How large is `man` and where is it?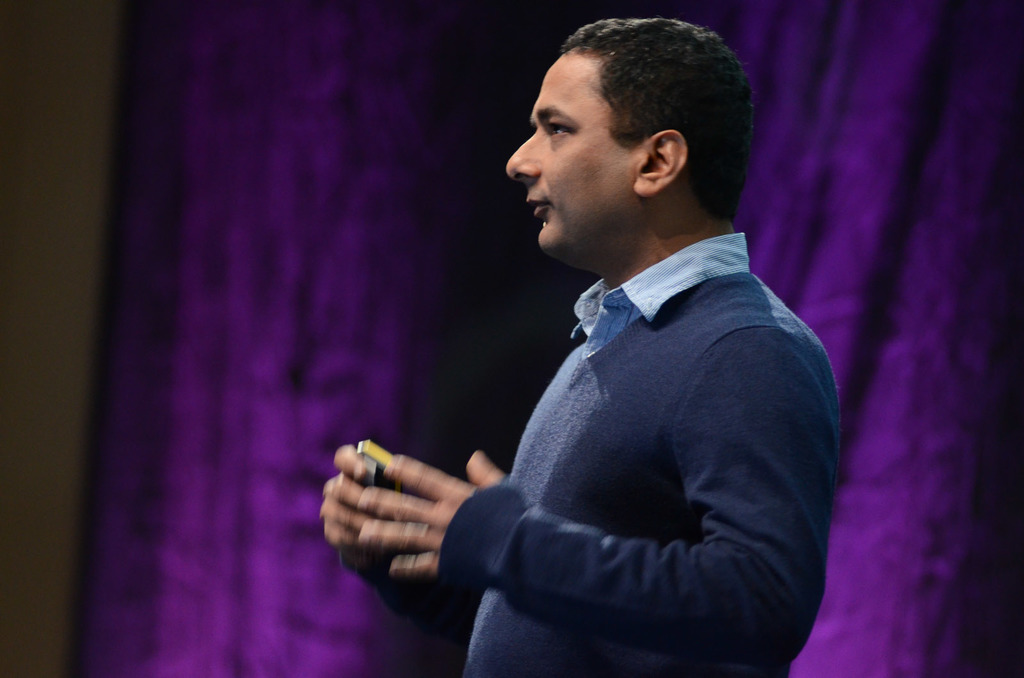
Bounding box: l=318, t=17, r=847, b=677.
